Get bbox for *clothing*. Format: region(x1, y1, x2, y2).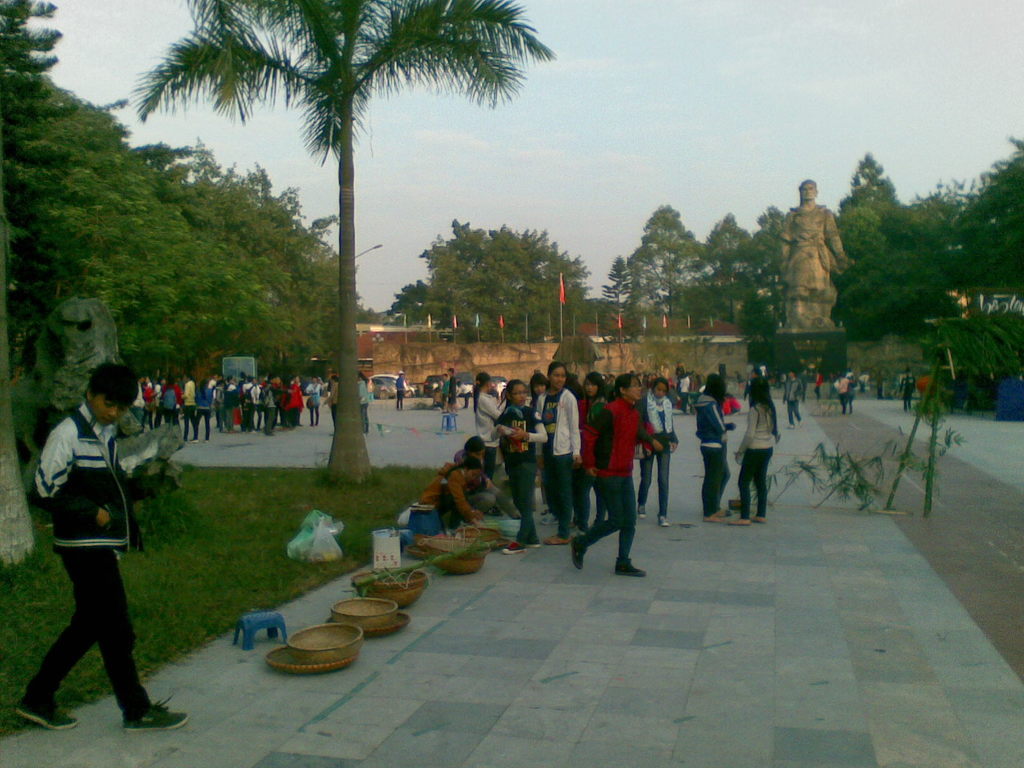
region(474, 387, 506, 452).
